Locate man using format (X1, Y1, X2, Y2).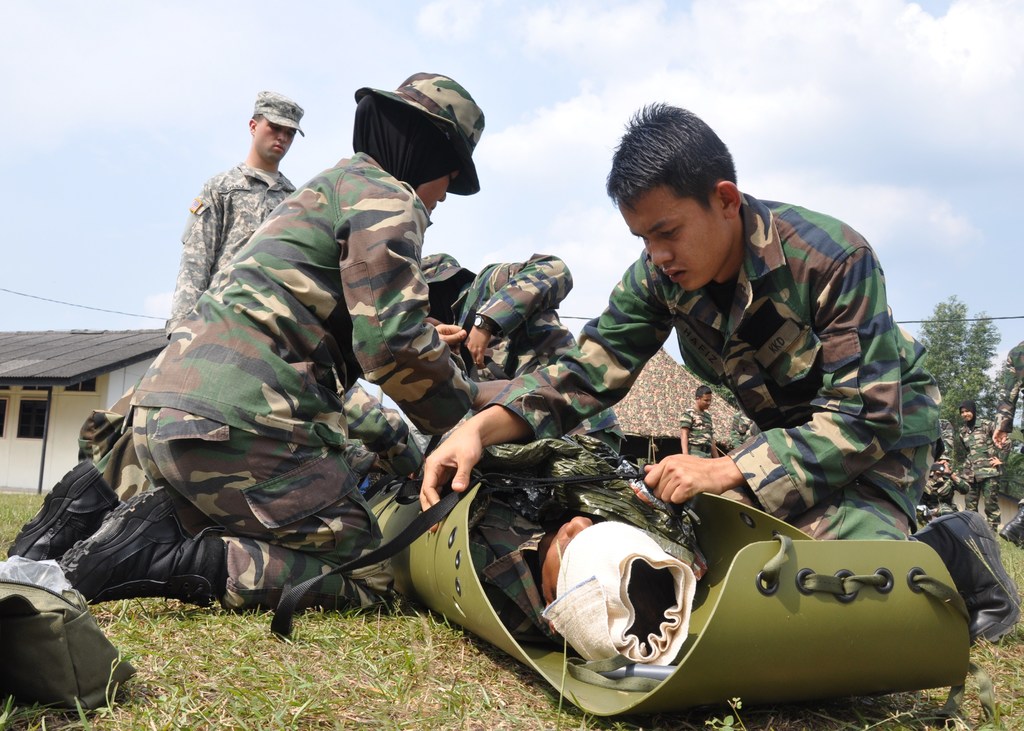
(465, 431, 701, 664).
